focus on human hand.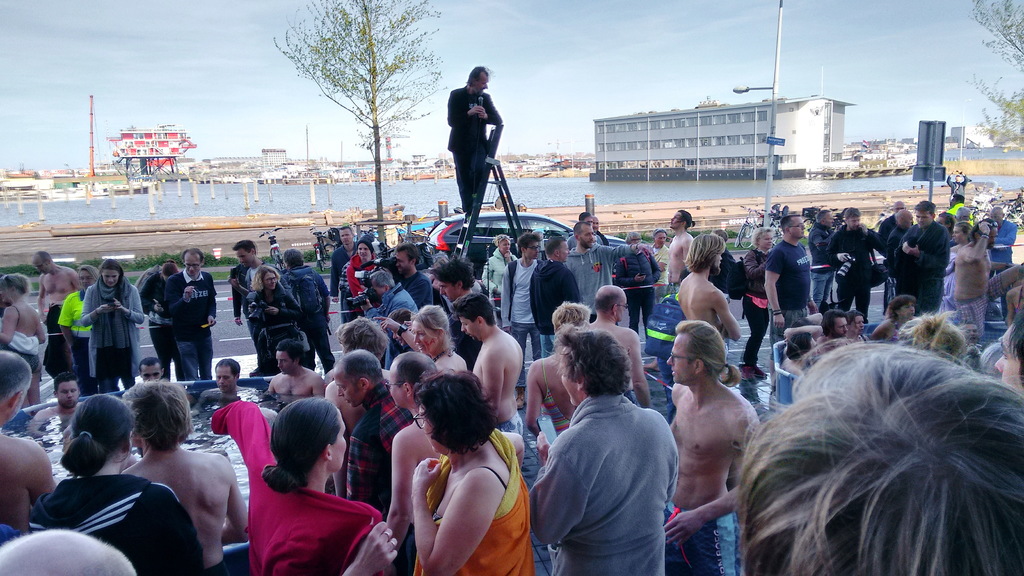
Focused at x1=899, y1=239, x2=919, y2=258.
